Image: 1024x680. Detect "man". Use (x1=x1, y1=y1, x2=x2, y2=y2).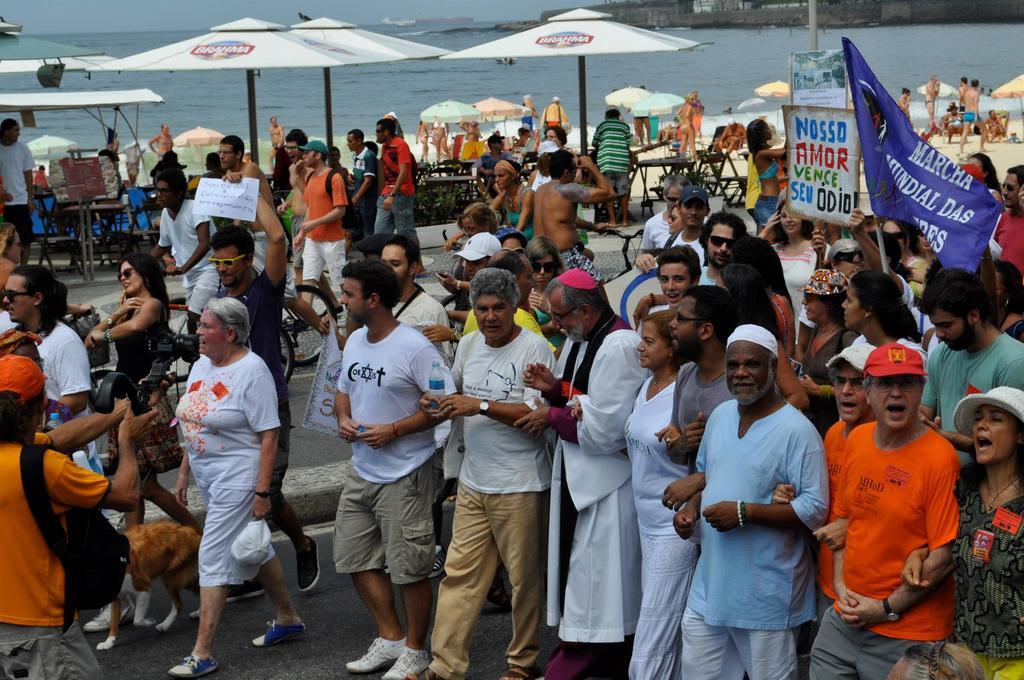
(x1=270, y1=129, x2=307, y2=193).
